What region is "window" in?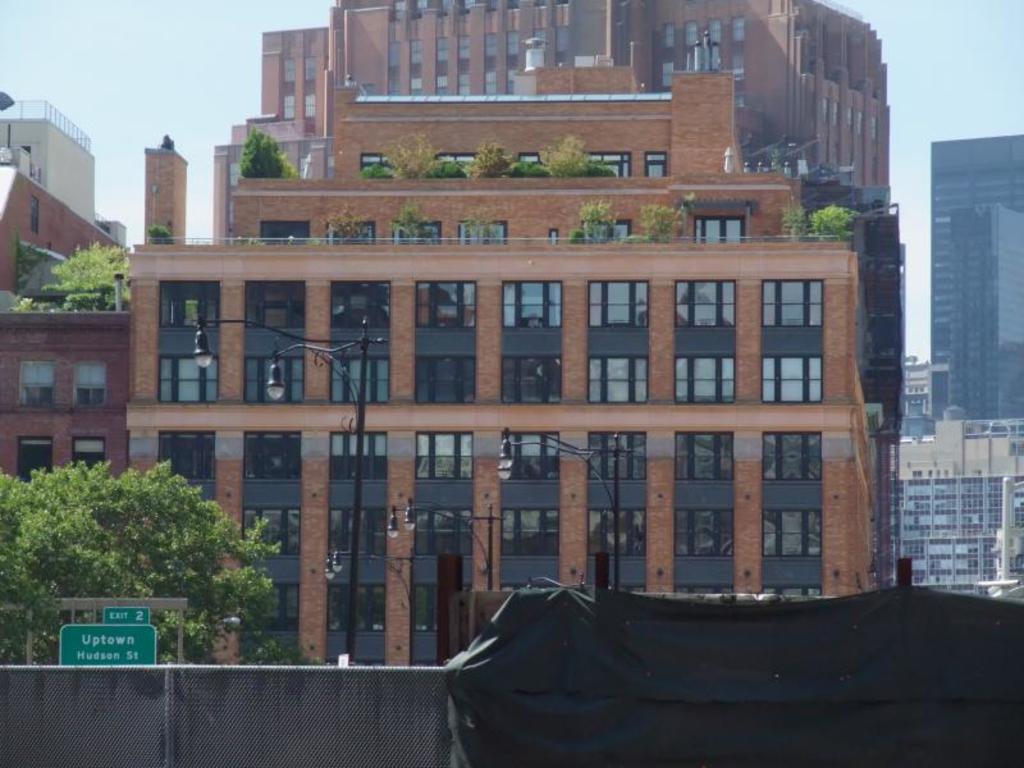
458 36 471 90.
